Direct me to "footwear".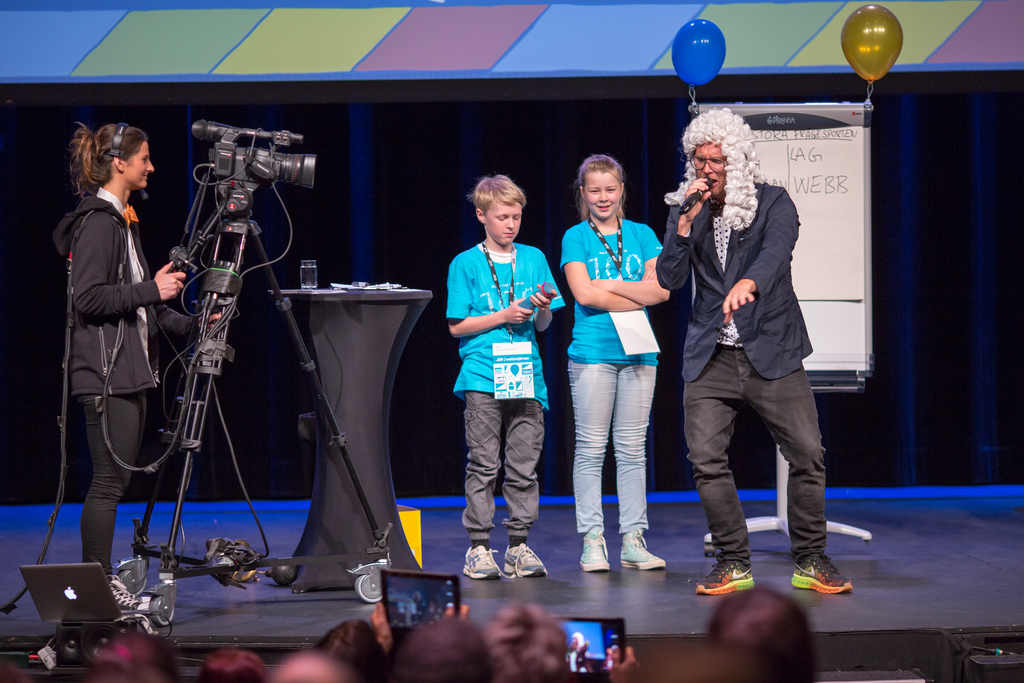
Direction: [left=615, top=528, right=663, bottom=572].
